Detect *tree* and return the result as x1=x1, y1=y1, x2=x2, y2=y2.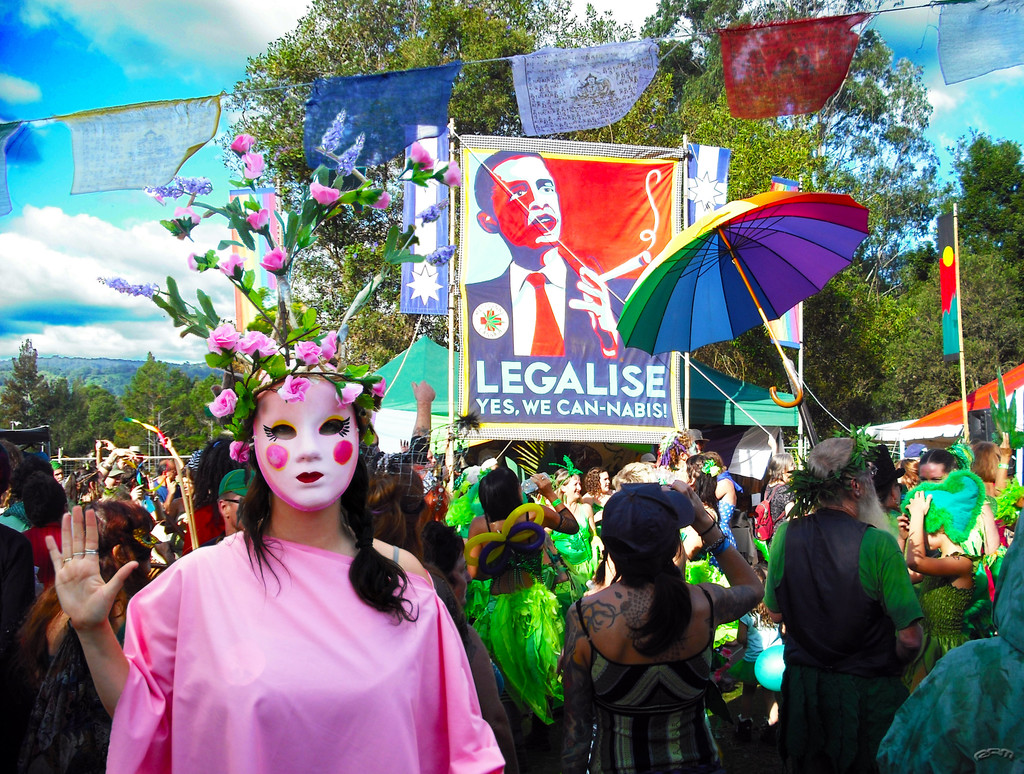
x1=957, y1=279, x2=1023, y2=394.
